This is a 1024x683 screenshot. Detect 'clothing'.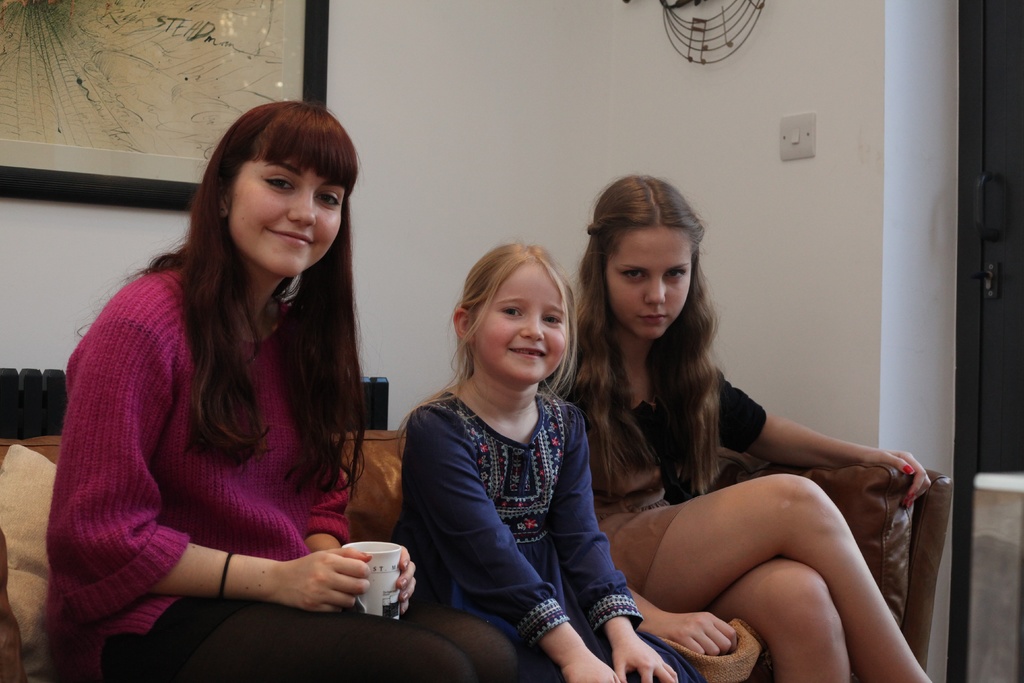
x1=110, y1=598, x2=502, y2=678.
